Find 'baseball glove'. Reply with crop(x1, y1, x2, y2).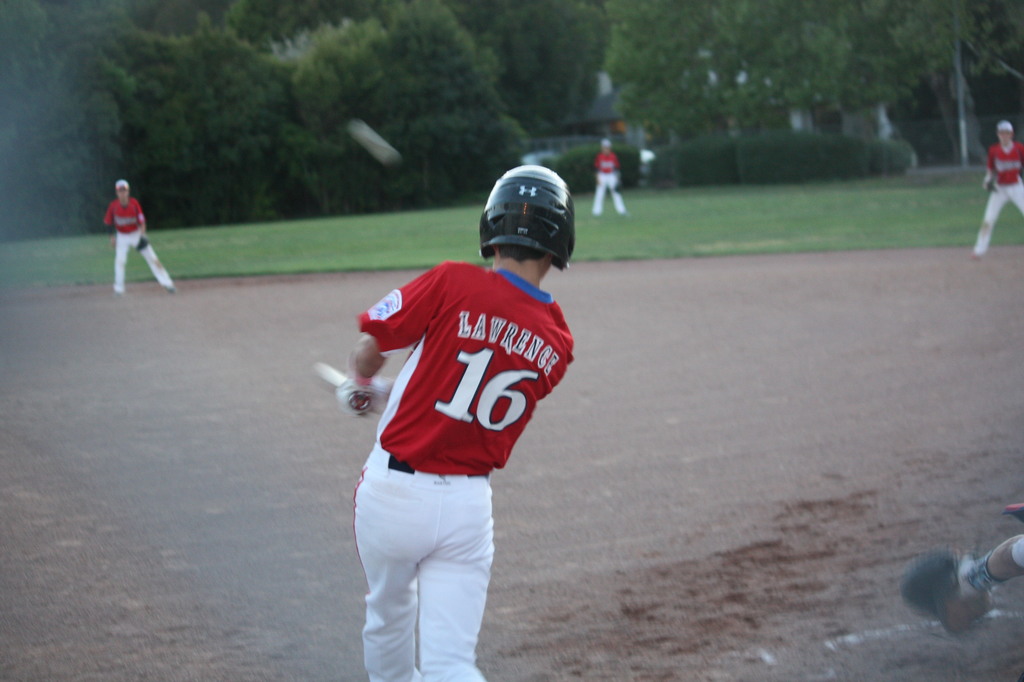
crop(900, 551, 1002, 644).
